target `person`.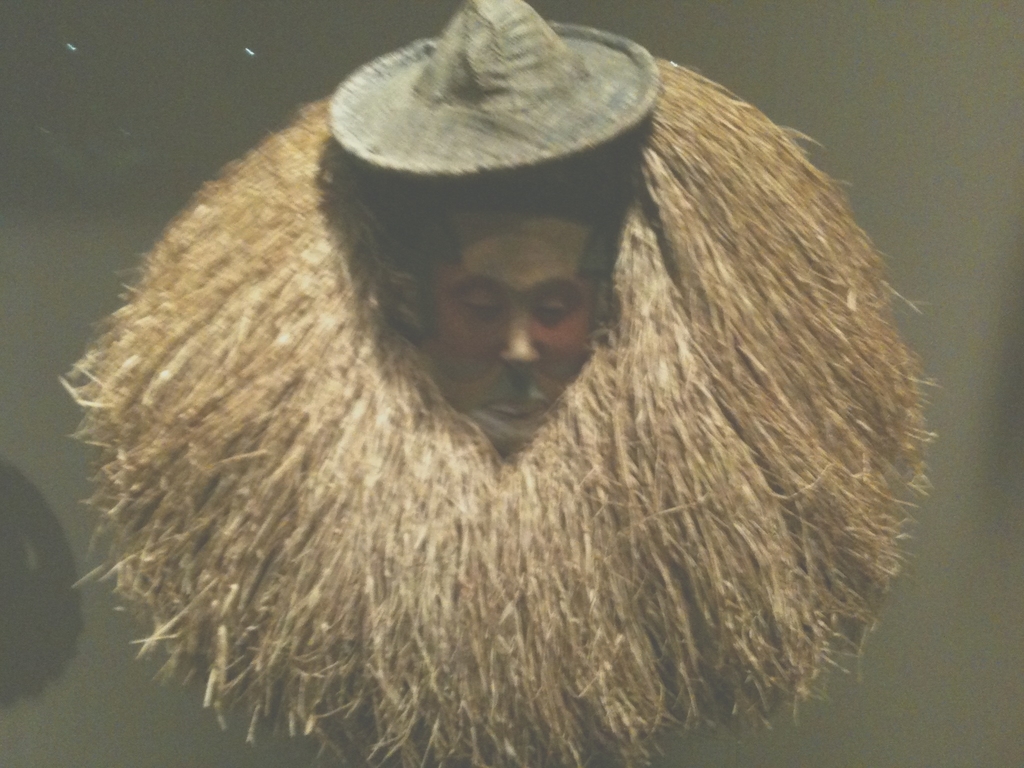
Target region: (left=314, top=2, right=671, bottom=431).
